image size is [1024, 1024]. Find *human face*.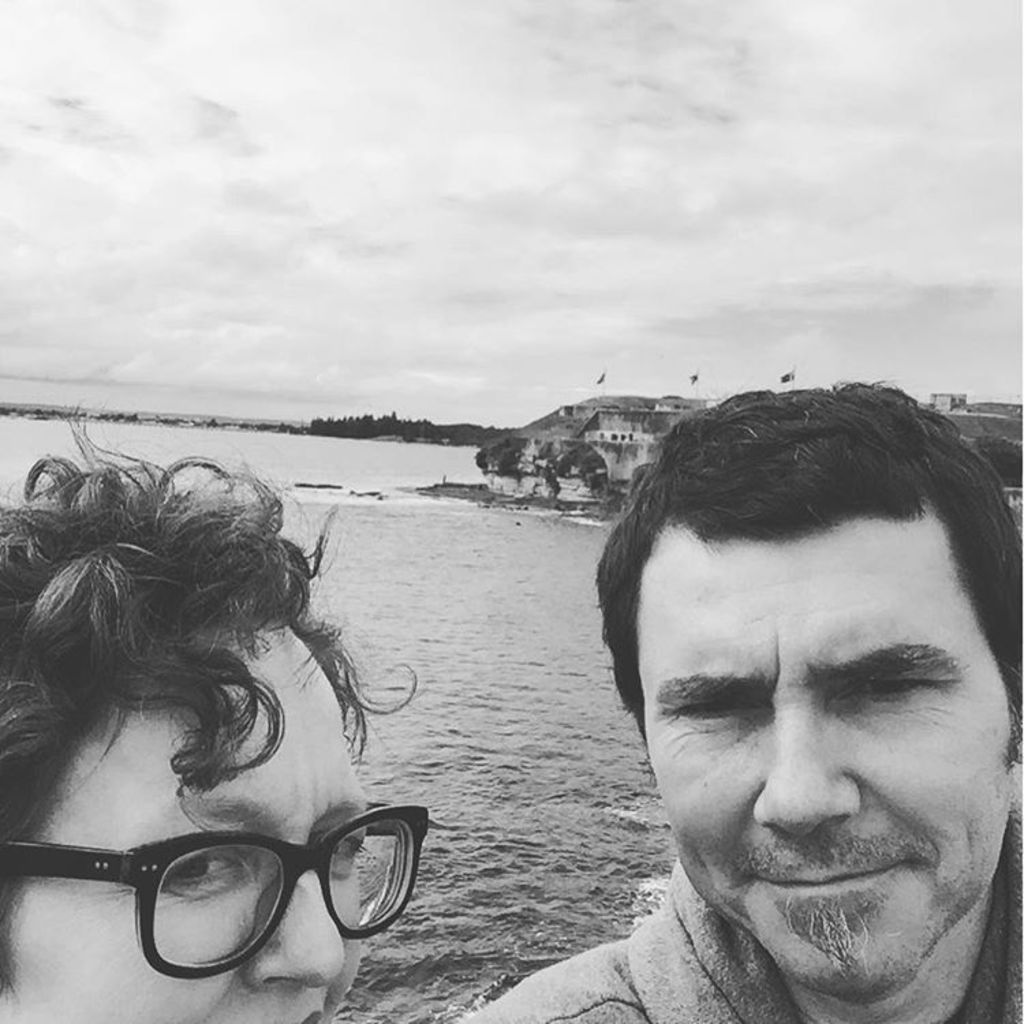
[x1=632, y1=494, x2=1013, y2=1002].
